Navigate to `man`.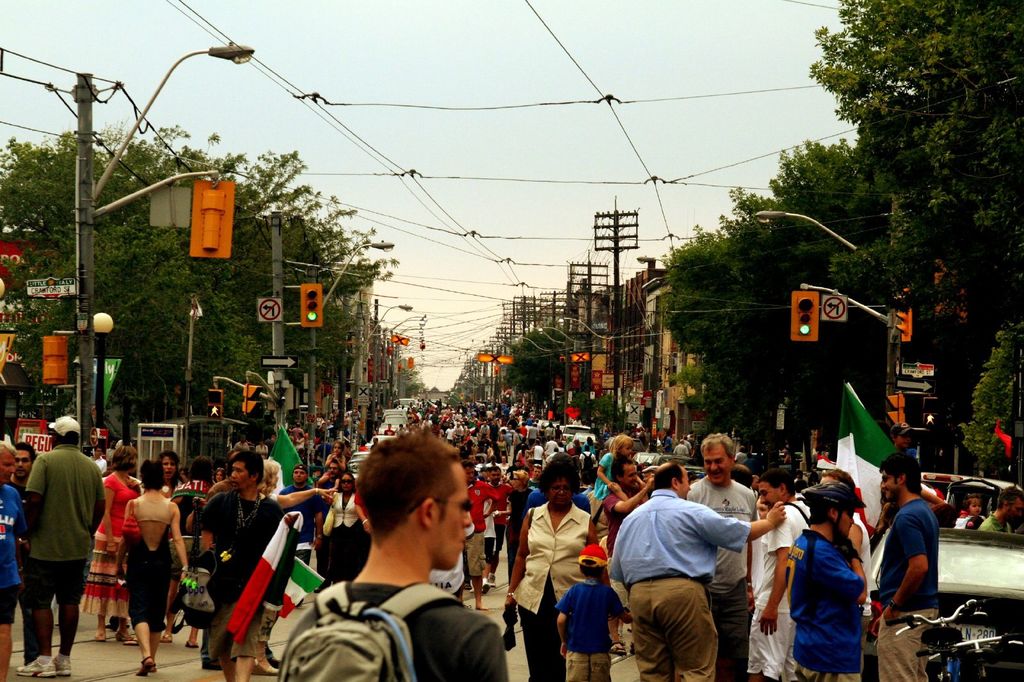
Navigation target: 877 455 939 681.
